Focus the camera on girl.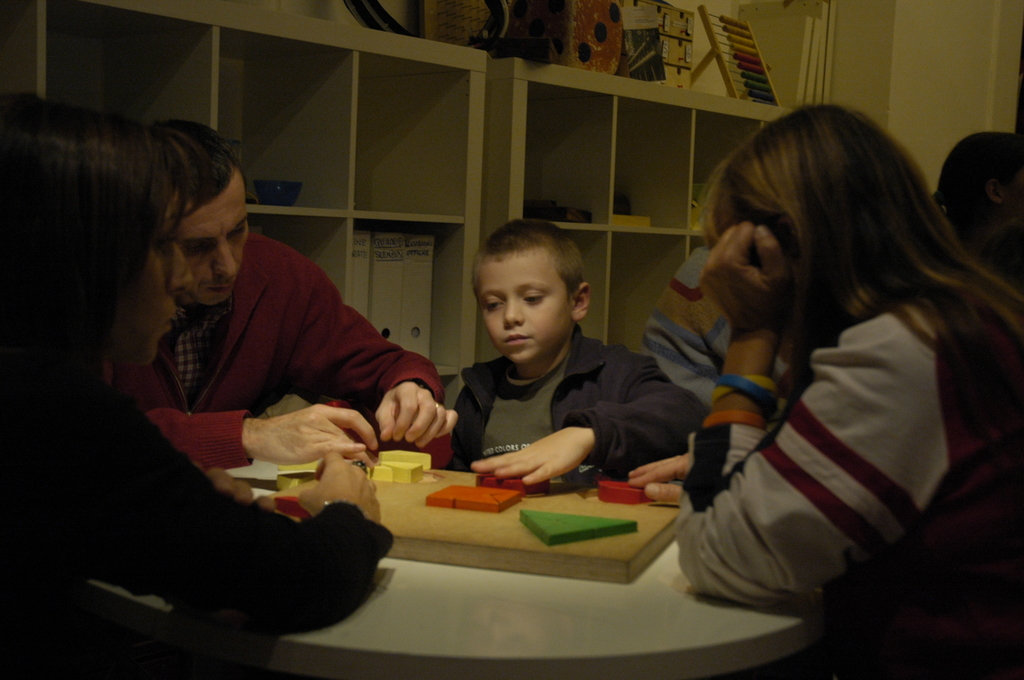
Focus region: [681,99,1018,678].
